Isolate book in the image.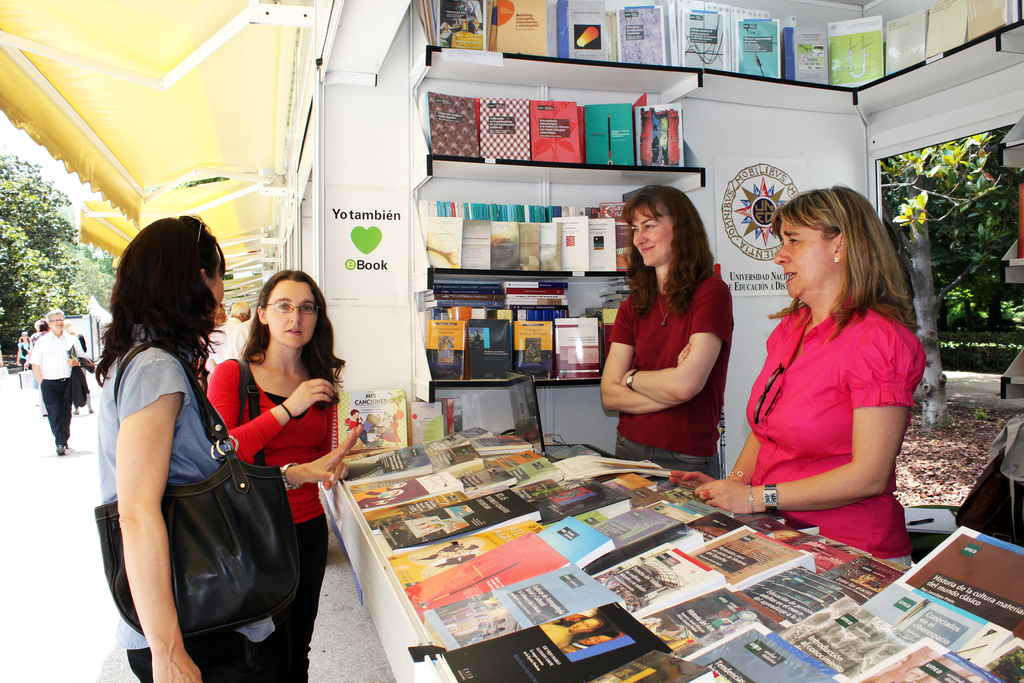
Isolated region: [426, 88, 477, 159].
